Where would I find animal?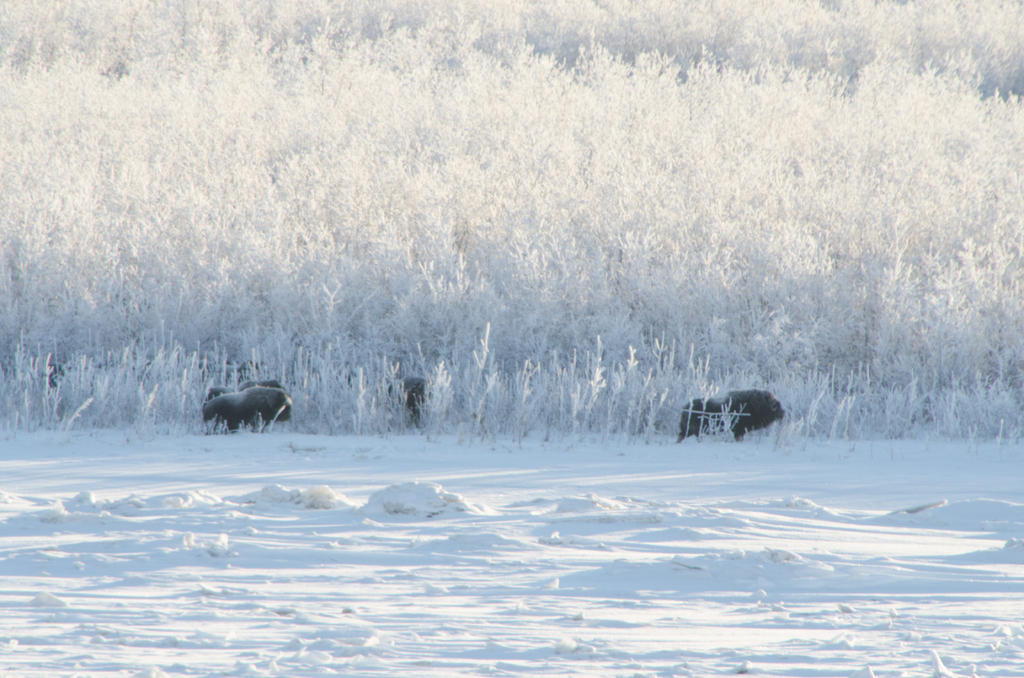
At box=[207, 379, 289, 398].
